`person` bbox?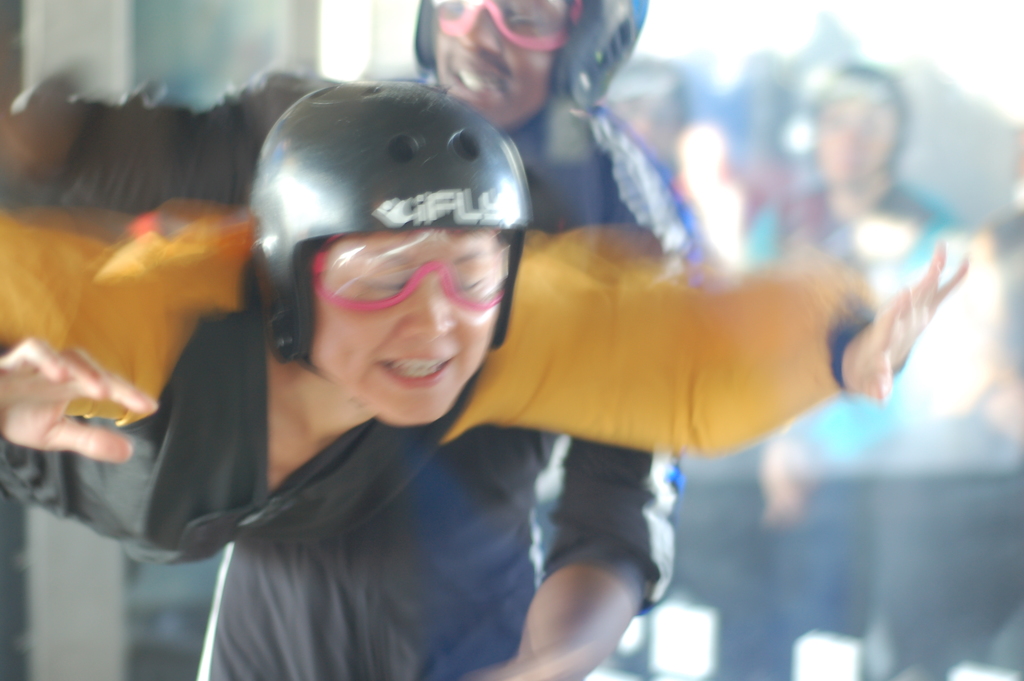
(x1=744, y1=66, x2=972, y2=673)
